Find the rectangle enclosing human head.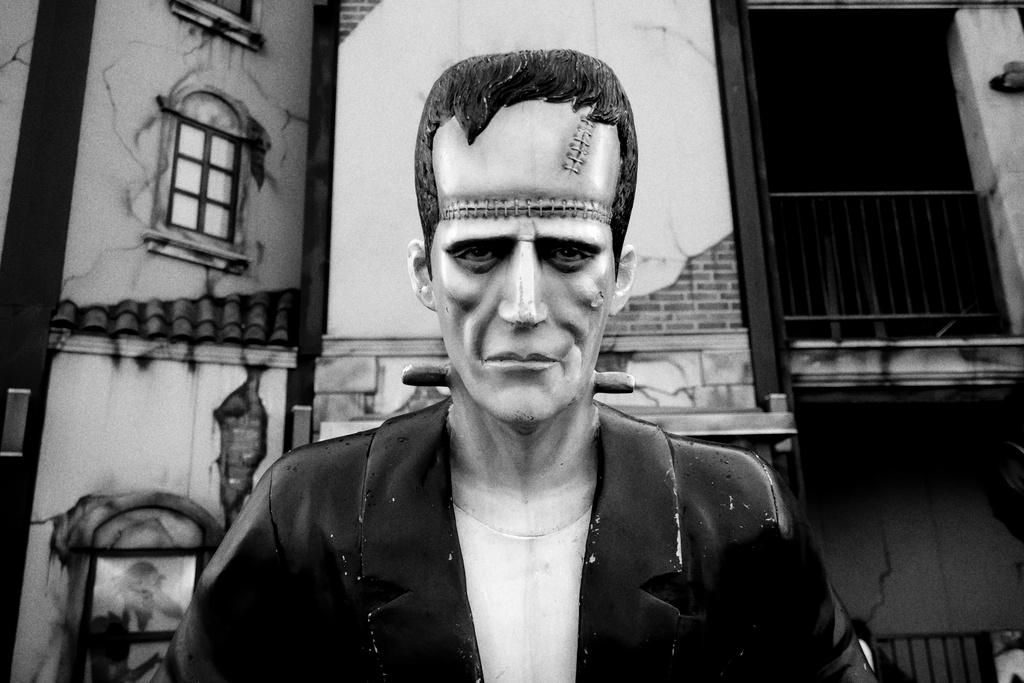
[x1=396, y1=37, x2=649, y2=409].
